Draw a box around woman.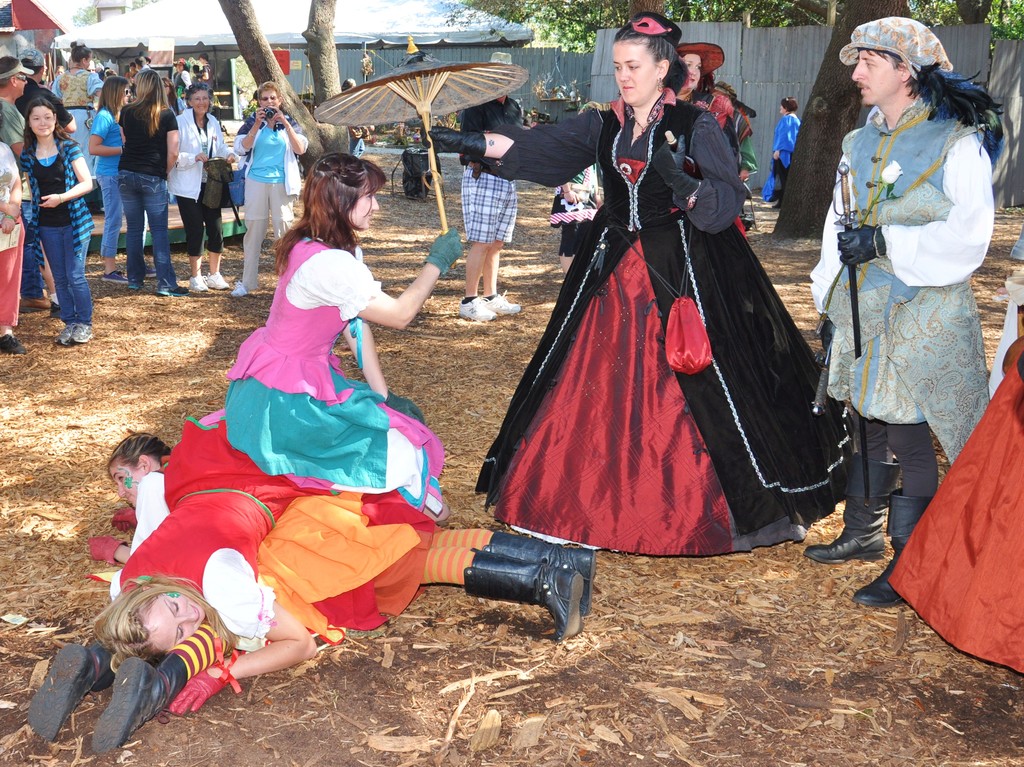
{"x1": 163, "y1": 84, "x2": 236, "y2": 303}.
